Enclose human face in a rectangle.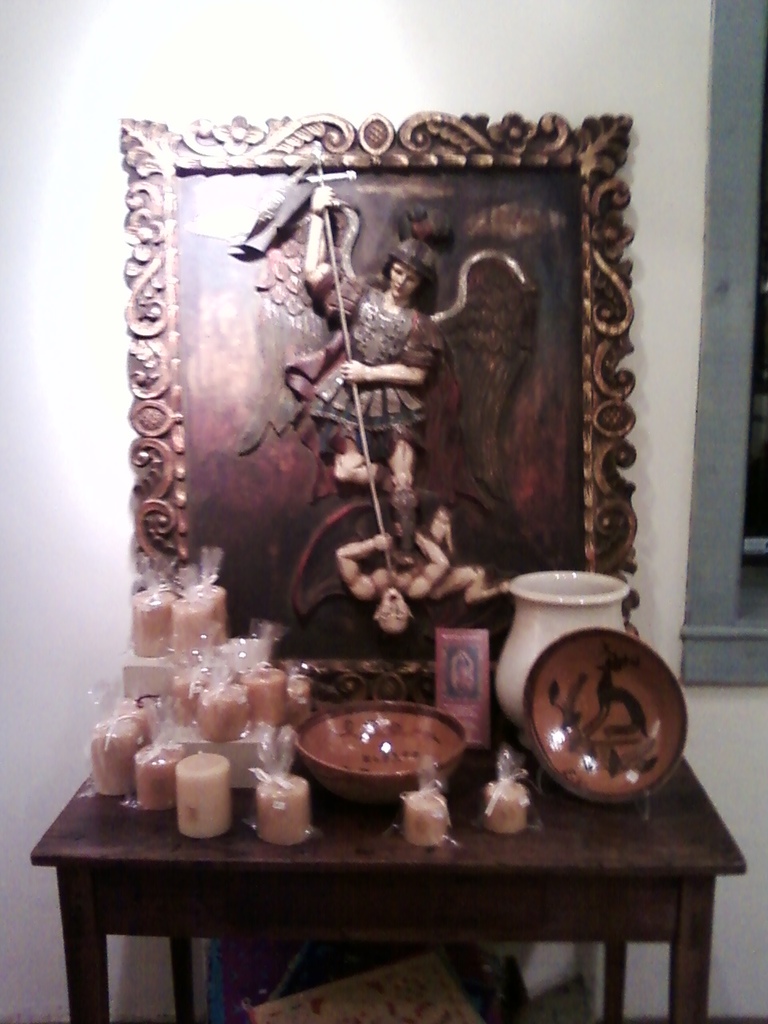
Rect(387, 262, 420, 302).
